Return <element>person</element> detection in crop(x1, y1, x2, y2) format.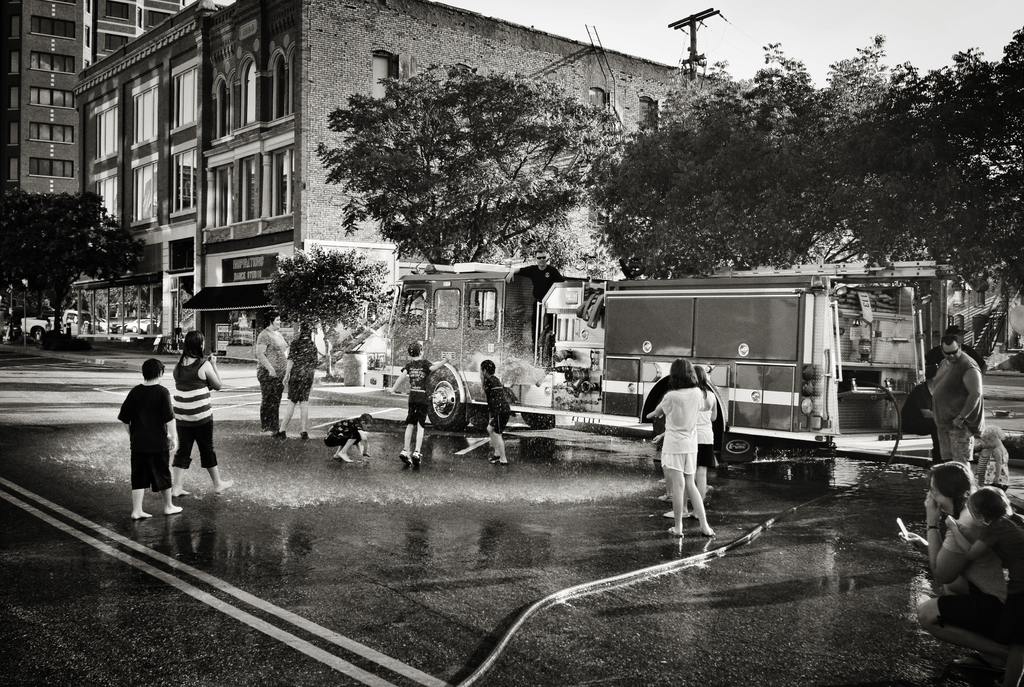
crop(273, 319, 321, 438).
